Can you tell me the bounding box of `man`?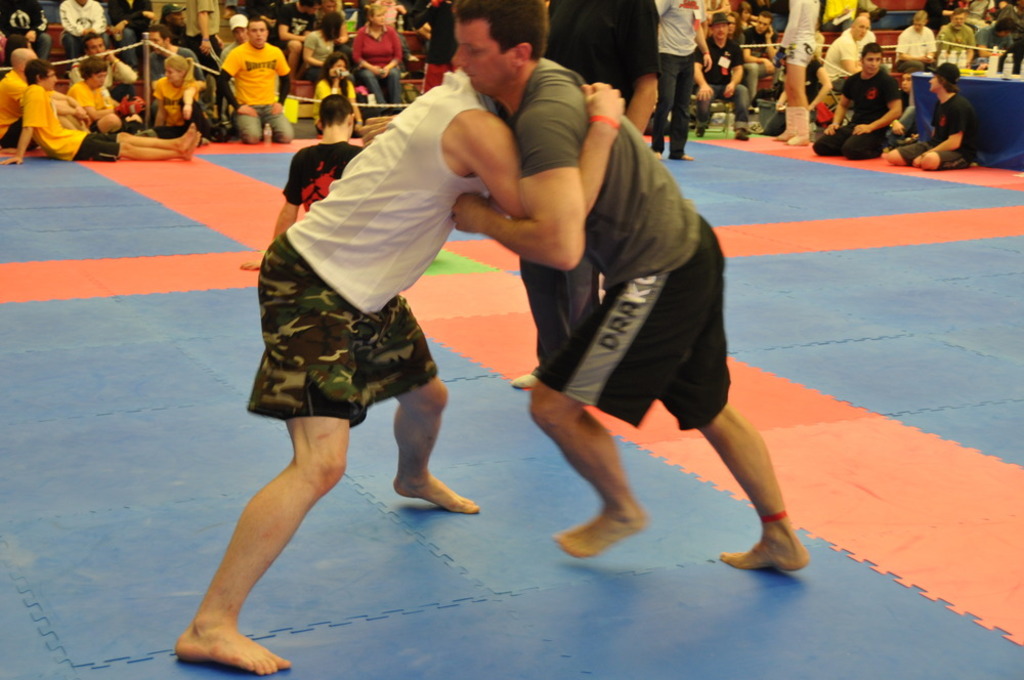
0:57:201:167.
